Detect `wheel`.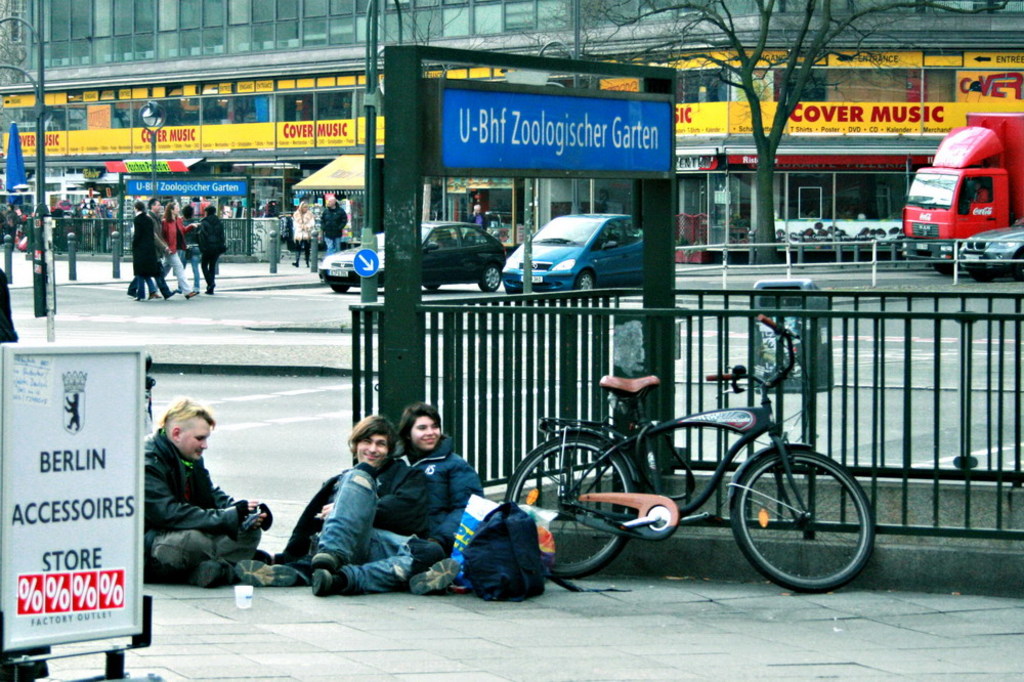
Detected at rect(504, 432, 633, 582).
